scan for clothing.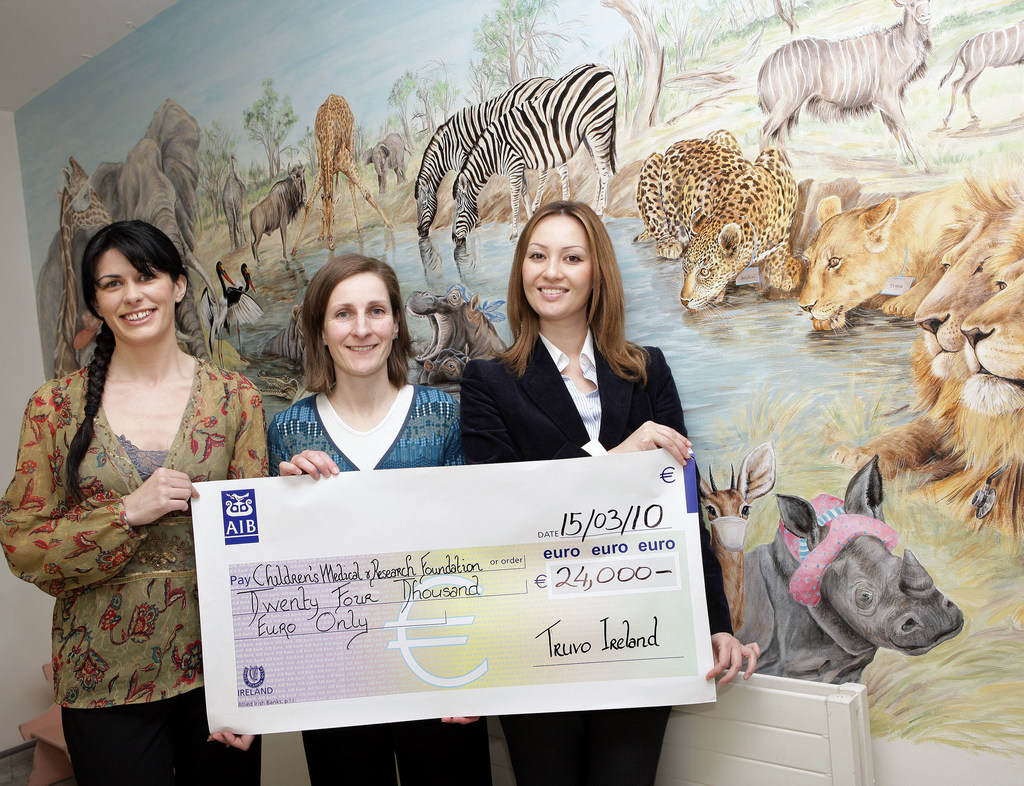
Scan result: bbox(22, 314, 219, 717).
